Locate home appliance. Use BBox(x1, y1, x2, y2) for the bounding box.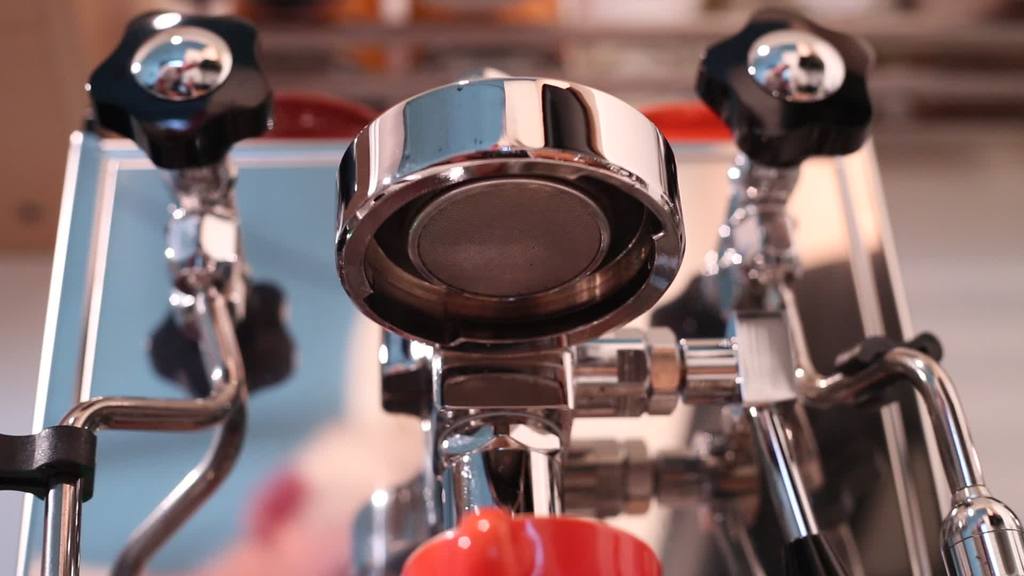
BBox(0, 8, 1023, 575).
